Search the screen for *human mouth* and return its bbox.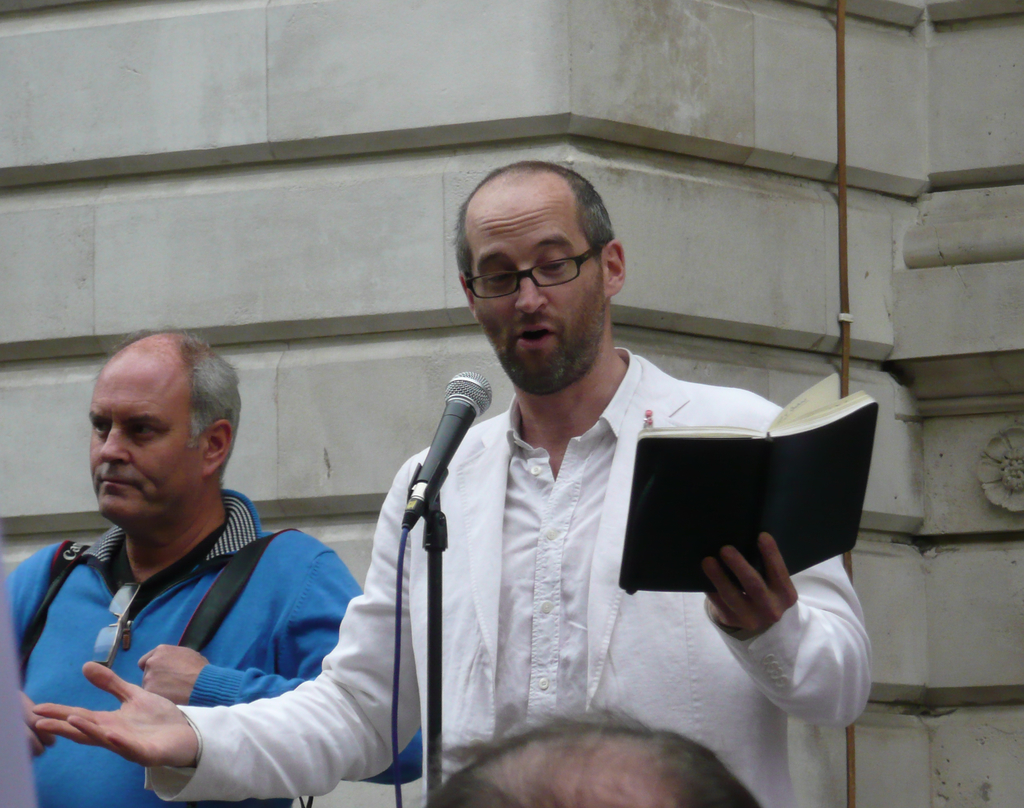
Found: x1=99, y1=473, x2=145, y2=496.
